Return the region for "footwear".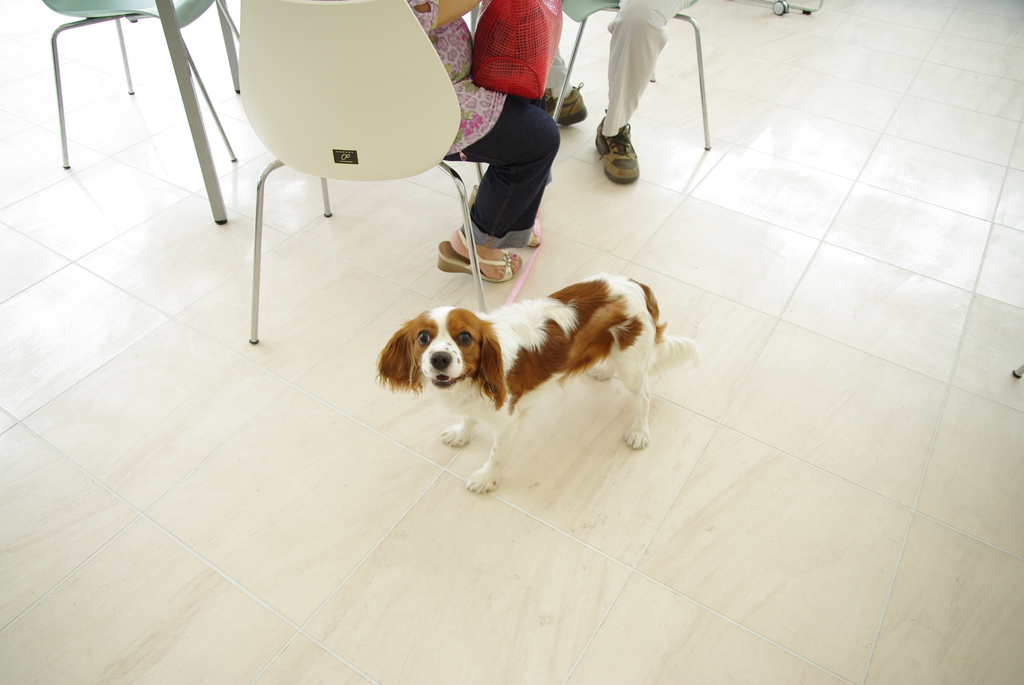
bbox(438, 221, 521, 285).
